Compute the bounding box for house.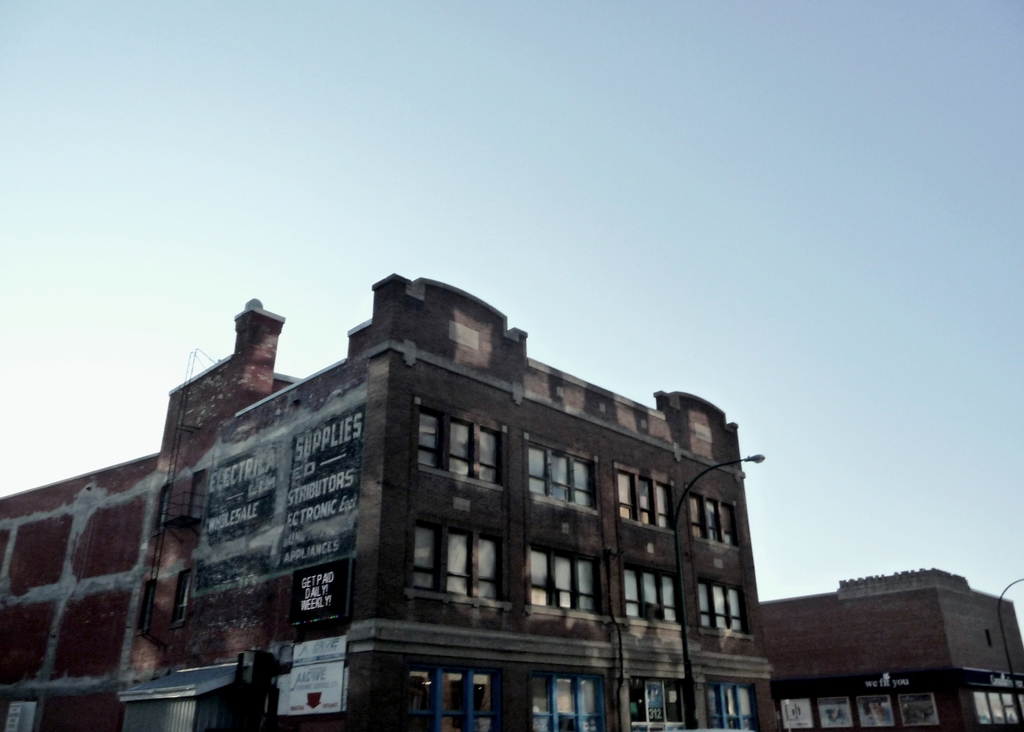
756, 568, 1023, 731.
